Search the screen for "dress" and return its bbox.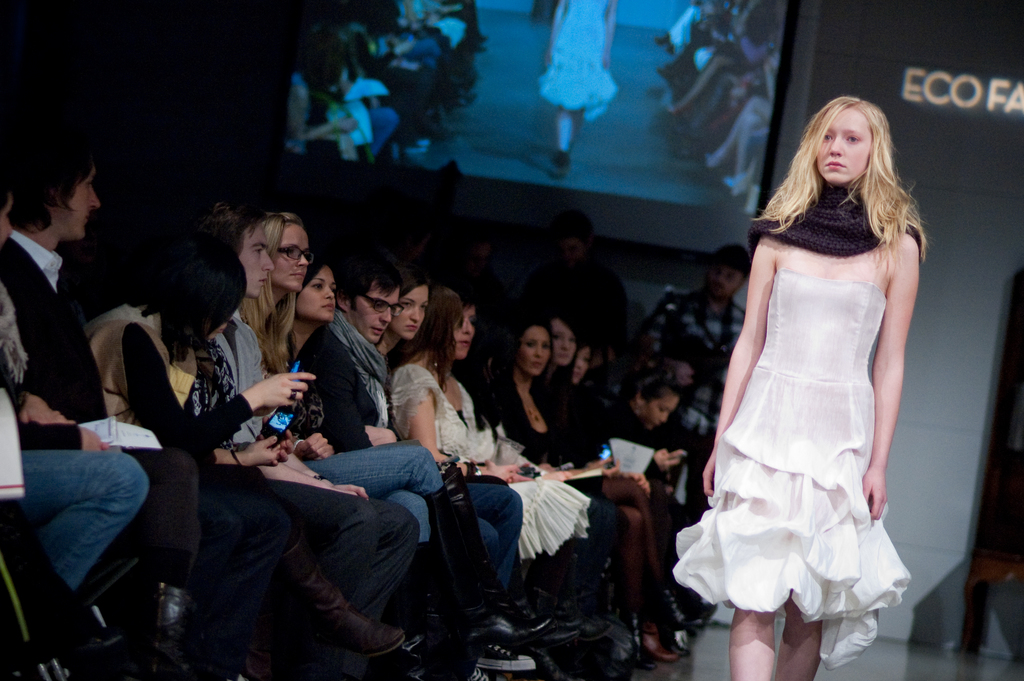
Found: [670,264,913,670].
